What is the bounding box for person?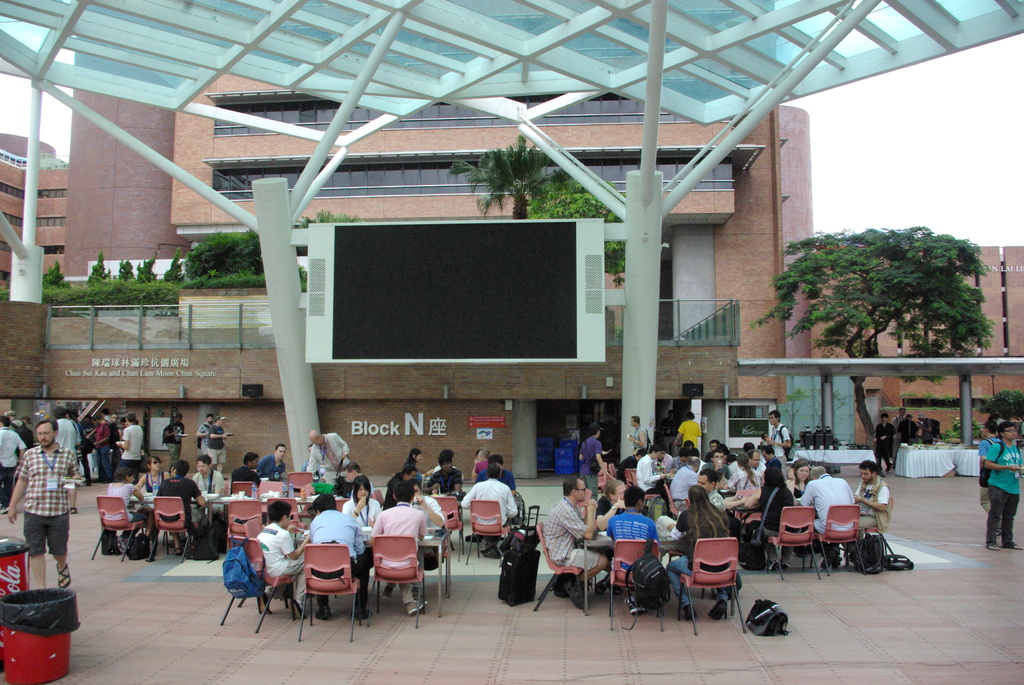
426 449 464 504.
